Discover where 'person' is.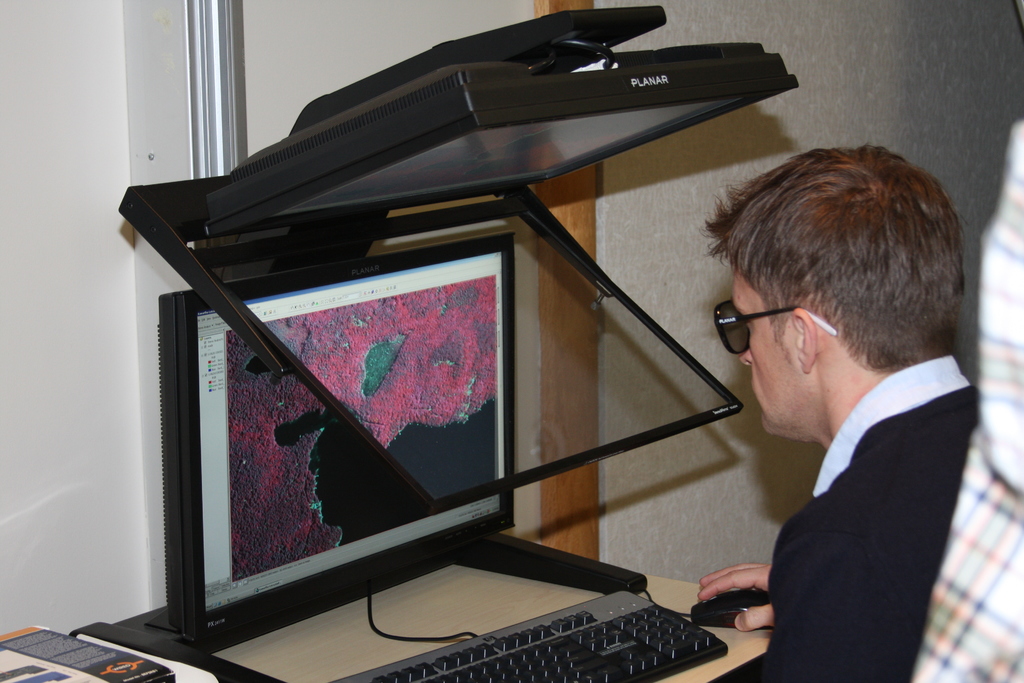
Discovered at (x1=699, y1=142, x2=978, y2=682).
